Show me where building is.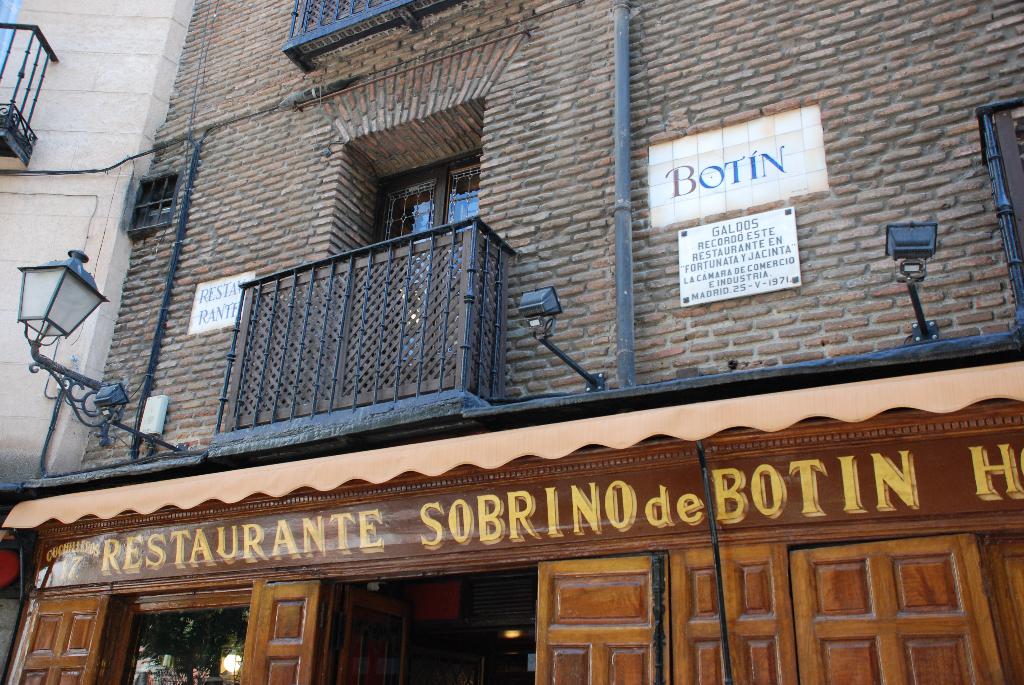
building is at 0/0/1023/684.
